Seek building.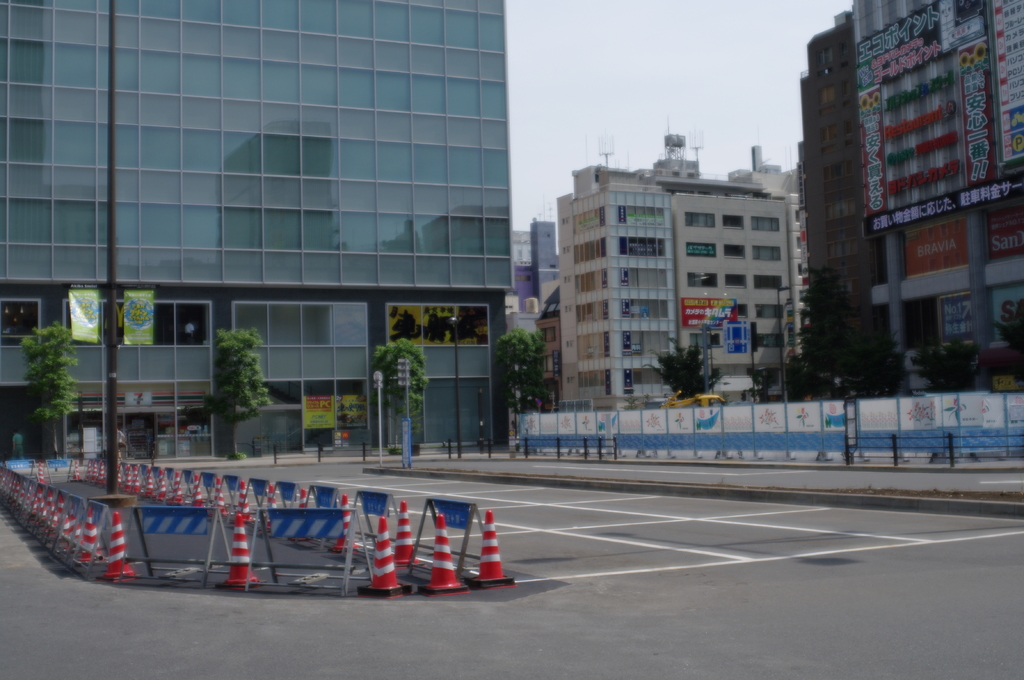
BBox(872, 0, 1023, 391).
